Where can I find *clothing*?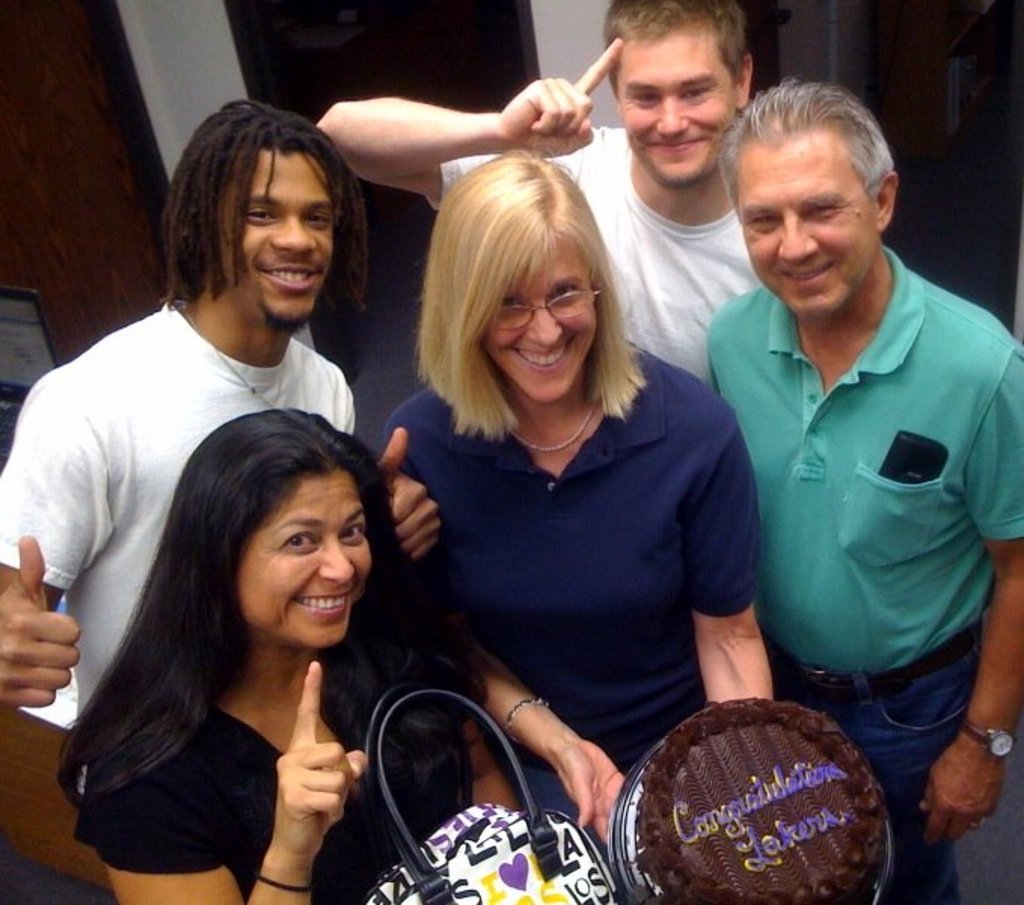
You can find it at detection(434, 112, 768, 385).
